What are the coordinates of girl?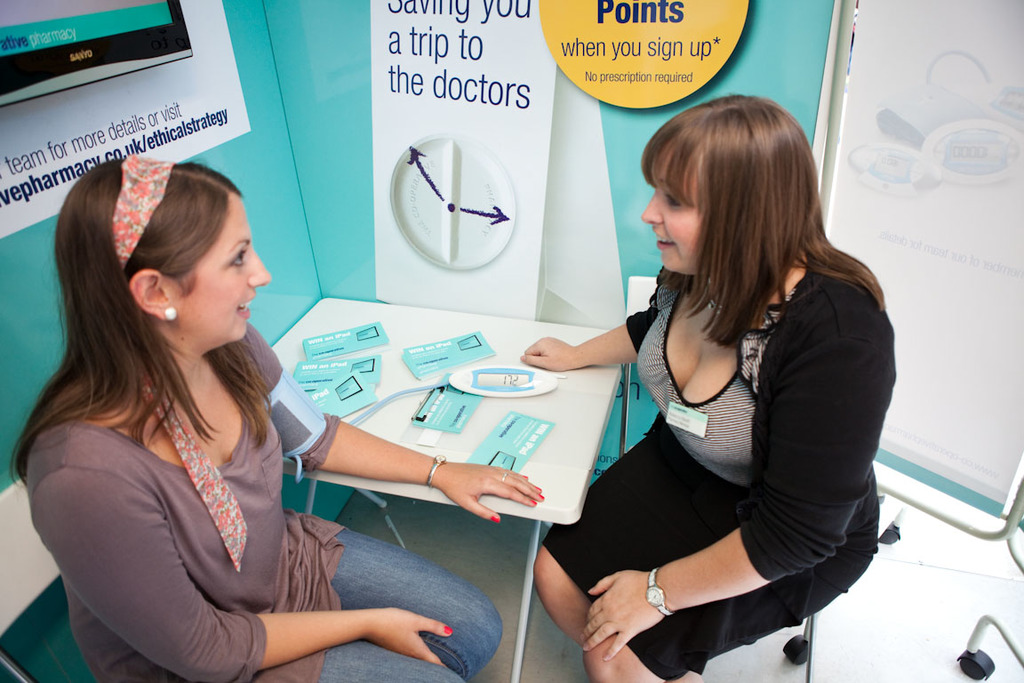
box(532, 95, 878, 682).
